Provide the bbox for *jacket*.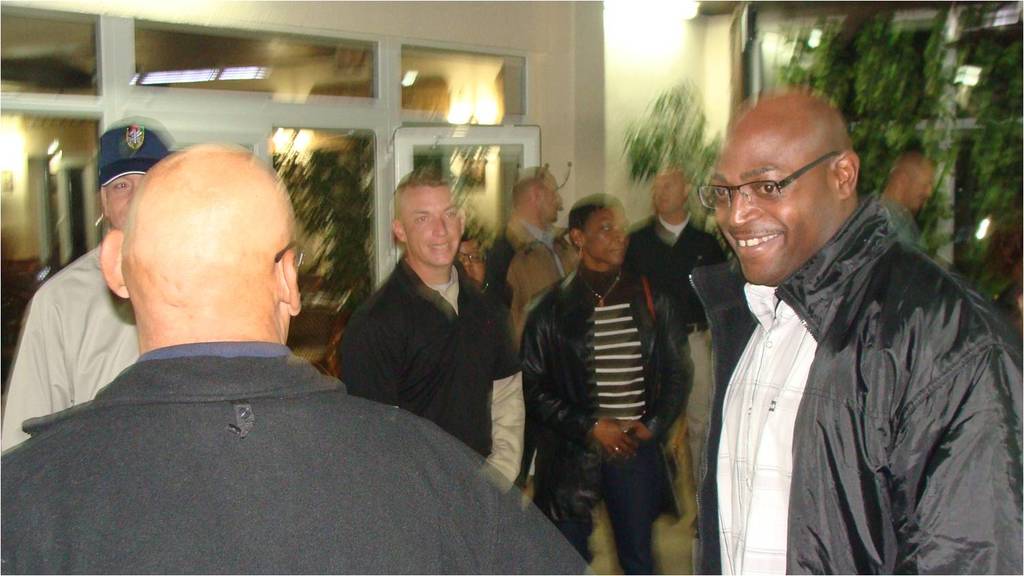
519, 267, 695, 455.
